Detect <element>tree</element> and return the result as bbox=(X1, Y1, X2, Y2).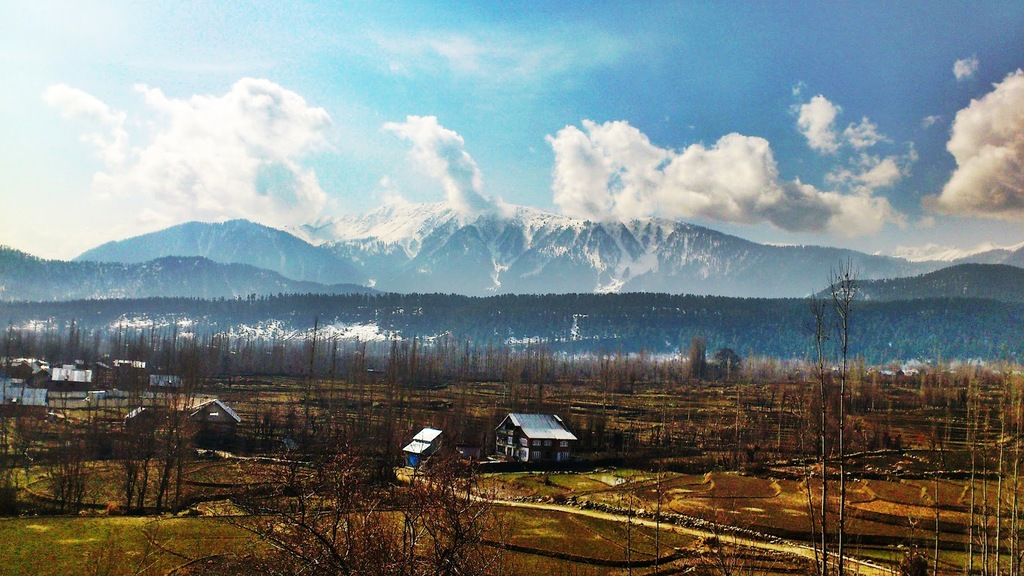
bbox=(789, 259, 847, 575).
